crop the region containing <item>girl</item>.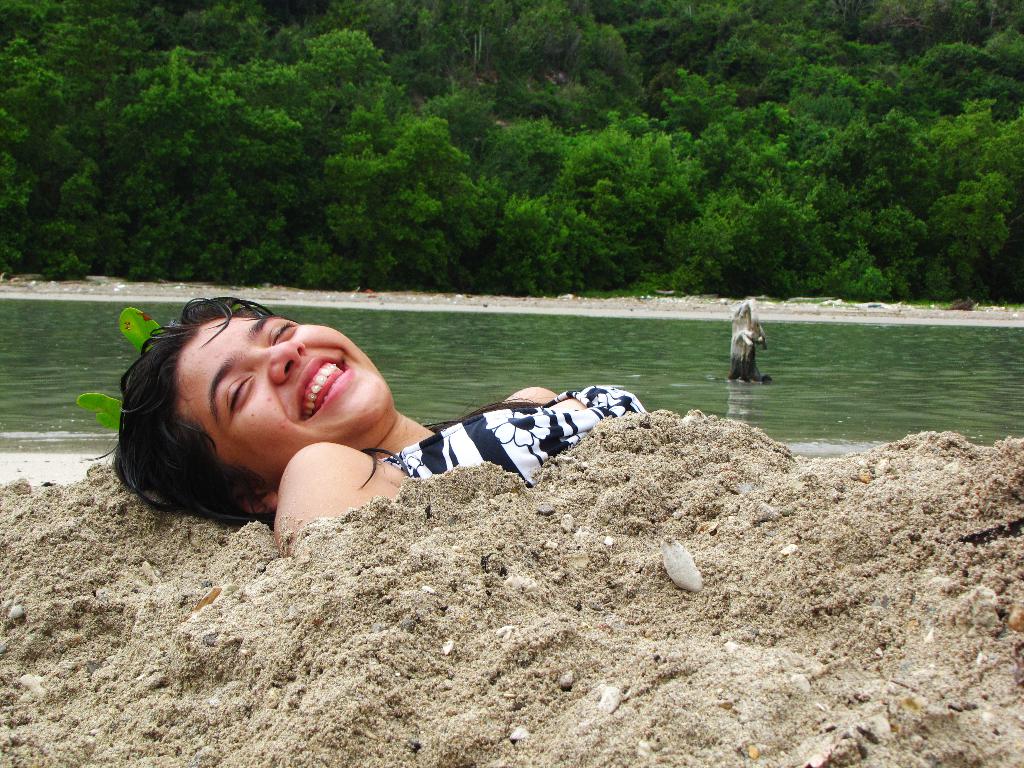
Crop region: <region>111, 291, 646, 528</region>.
